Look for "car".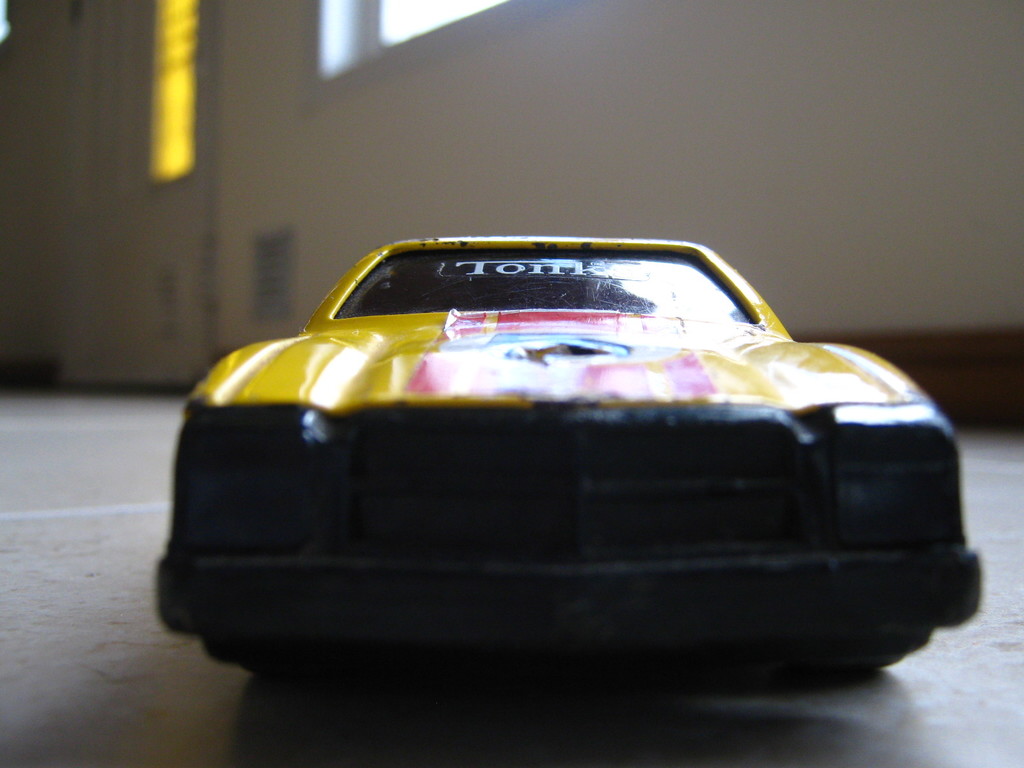
Found: Rect(163, 202, 941, 708).
